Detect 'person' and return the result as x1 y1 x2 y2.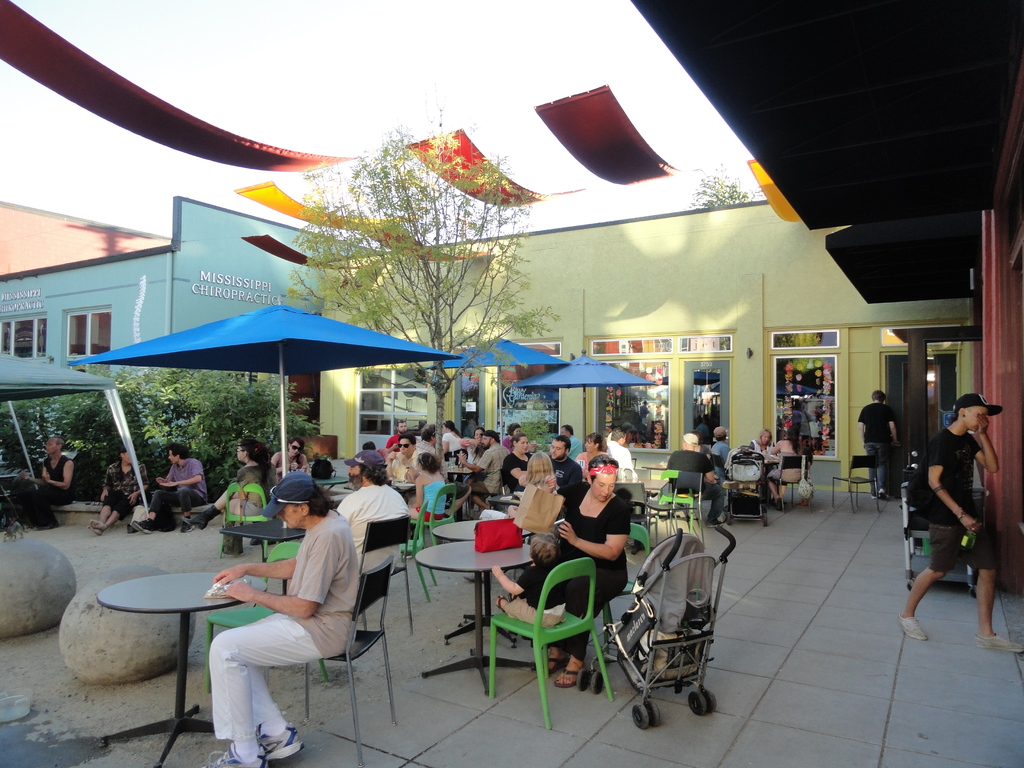
497 419 522 454.
